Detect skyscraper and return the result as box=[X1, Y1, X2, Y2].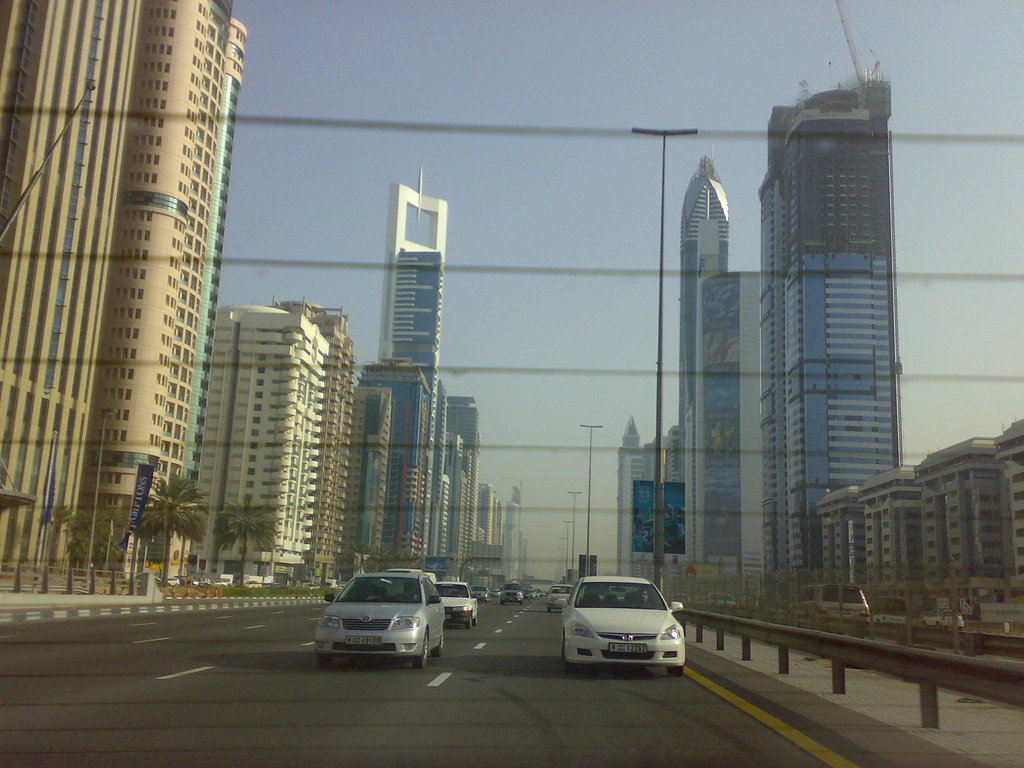
box=[685, 148, 751, 566].
